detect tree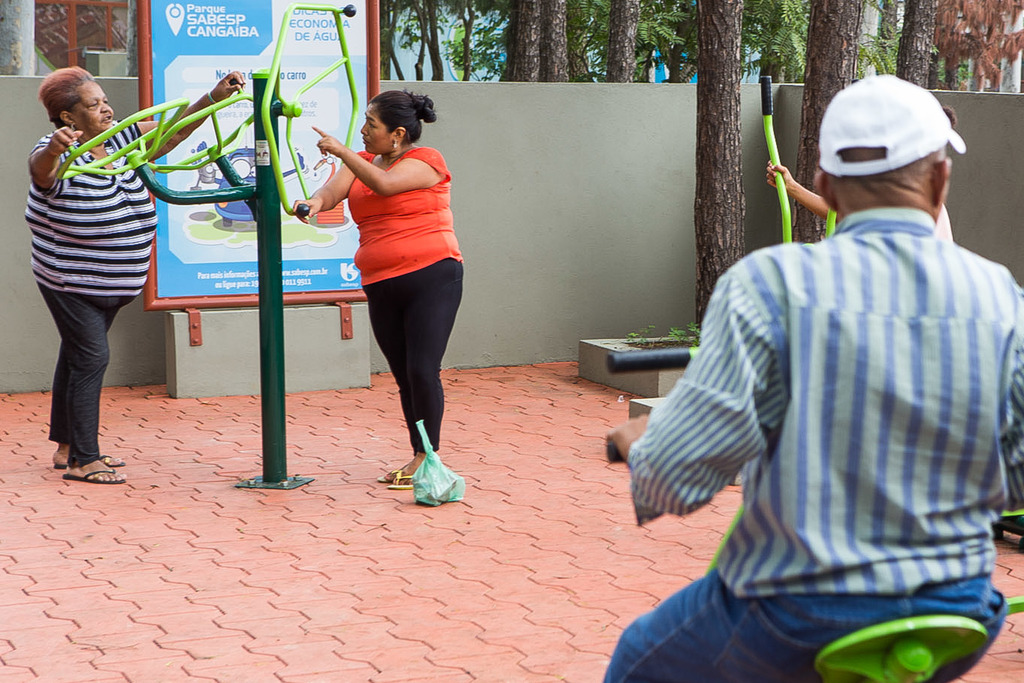
x1=845 y1=0 x2=918 y2=94
